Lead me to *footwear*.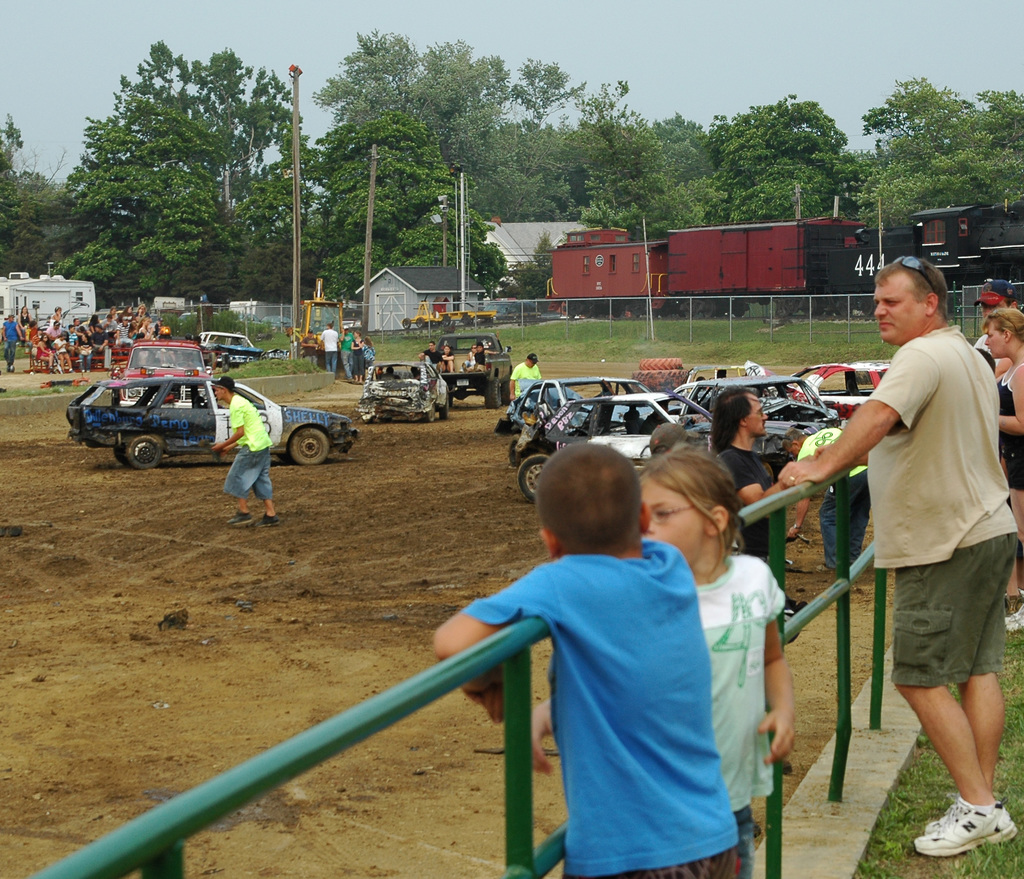
Lead to x1=223, y1=510, x2=255, y2=529.
